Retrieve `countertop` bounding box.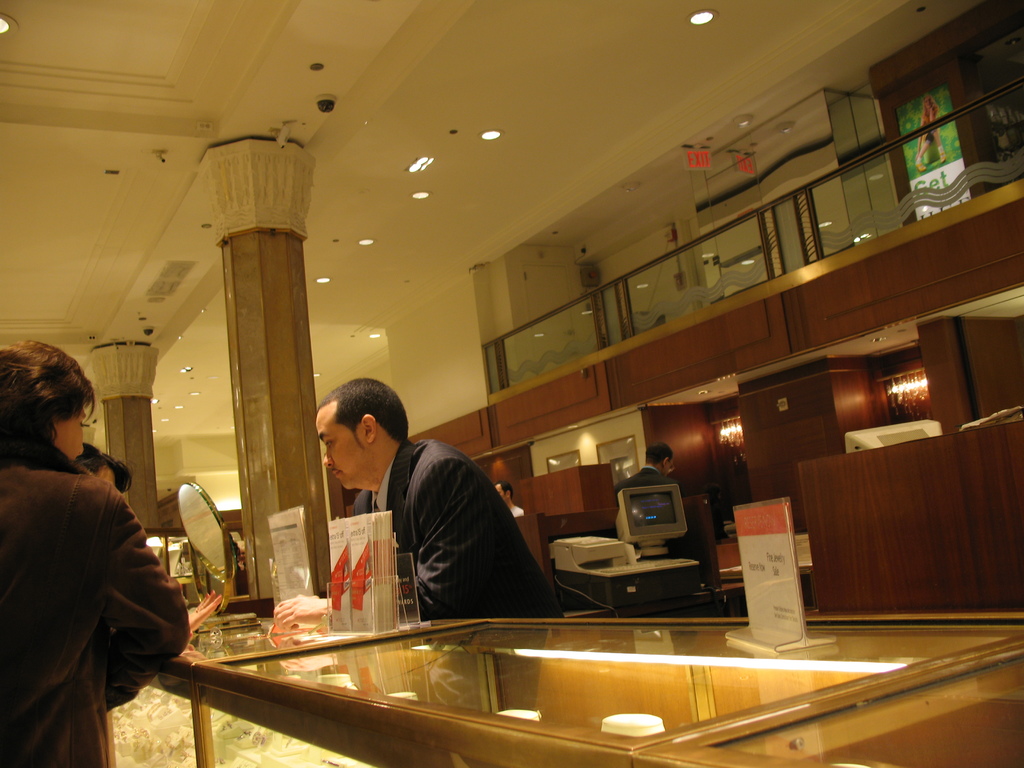
Bounding box: (x1=159, y1=605, x2=1023, y2=767).
